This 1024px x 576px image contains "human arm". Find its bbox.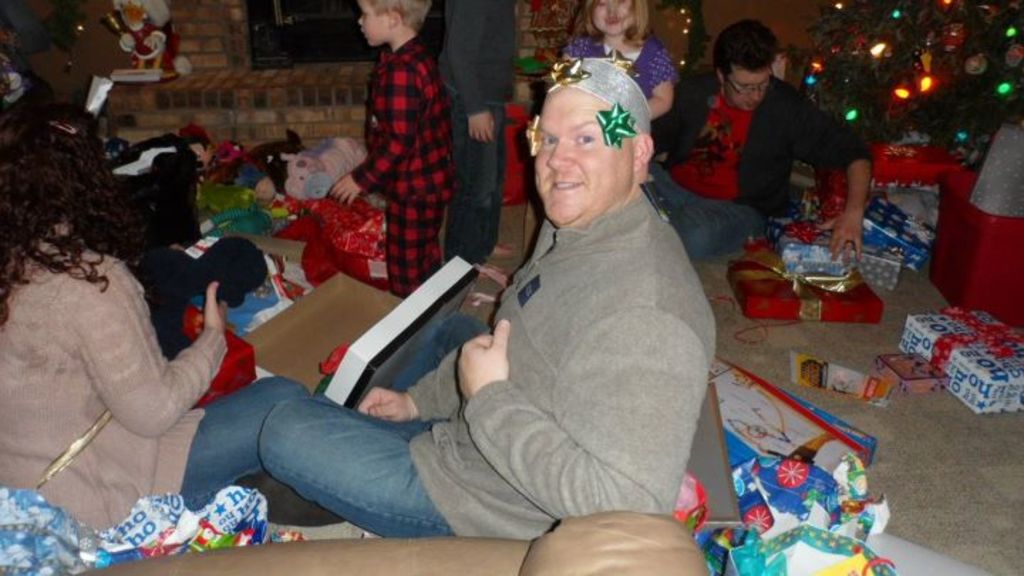
(350,232,536,425).
